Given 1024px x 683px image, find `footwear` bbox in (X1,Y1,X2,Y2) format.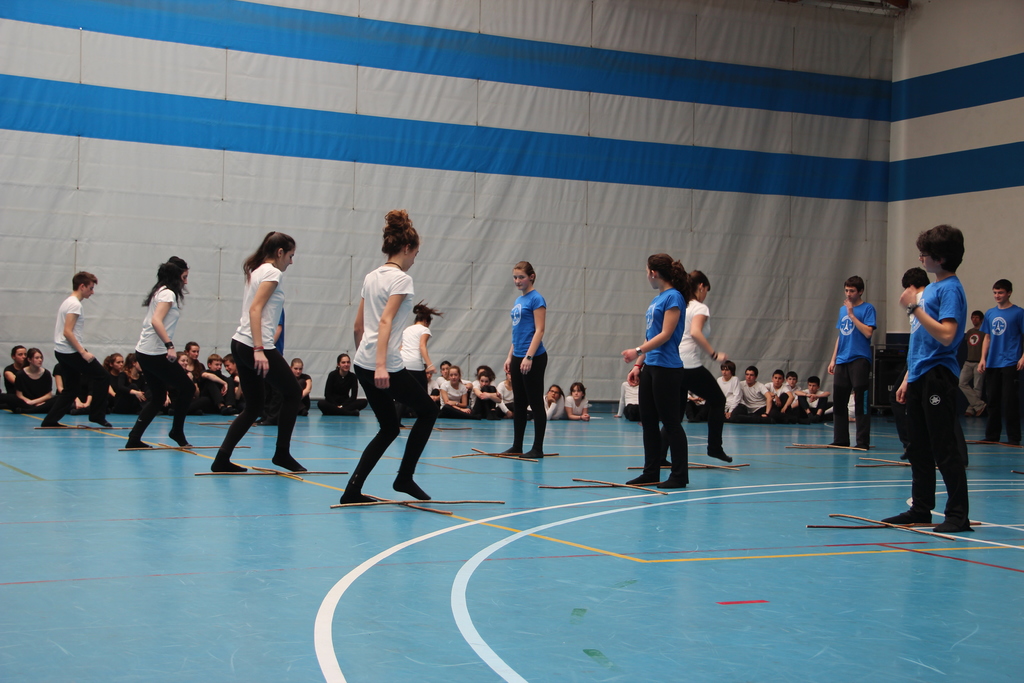
(883,506,931,522).
